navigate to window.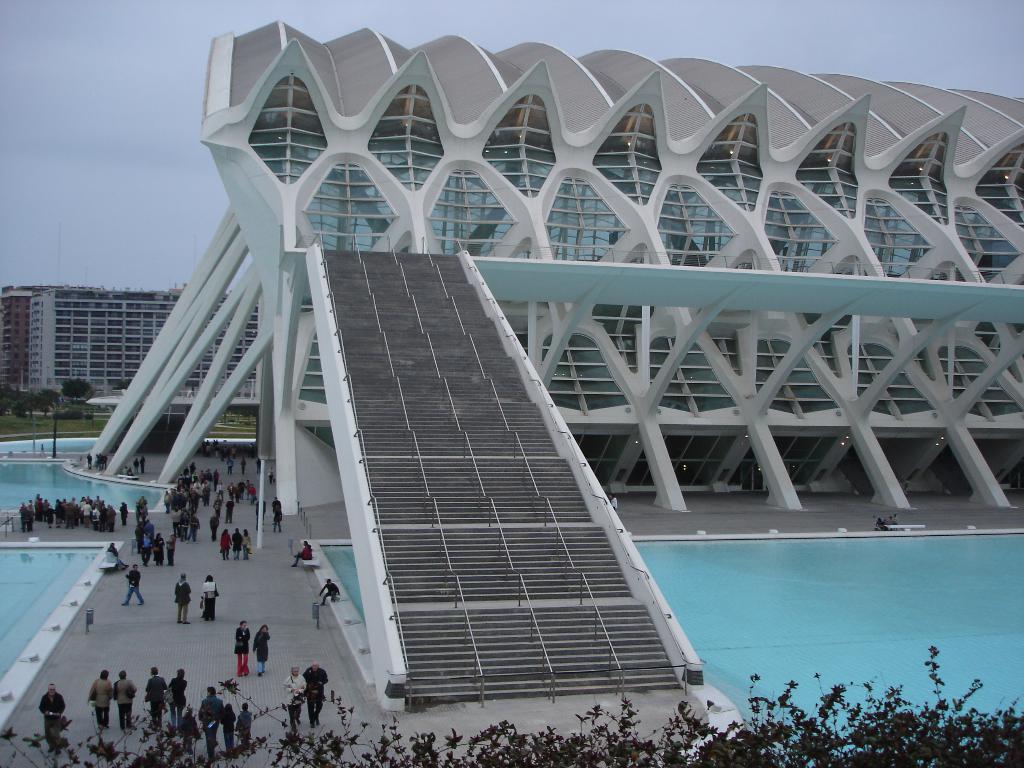
Navigation target: region(694, 114, 765, 212).
